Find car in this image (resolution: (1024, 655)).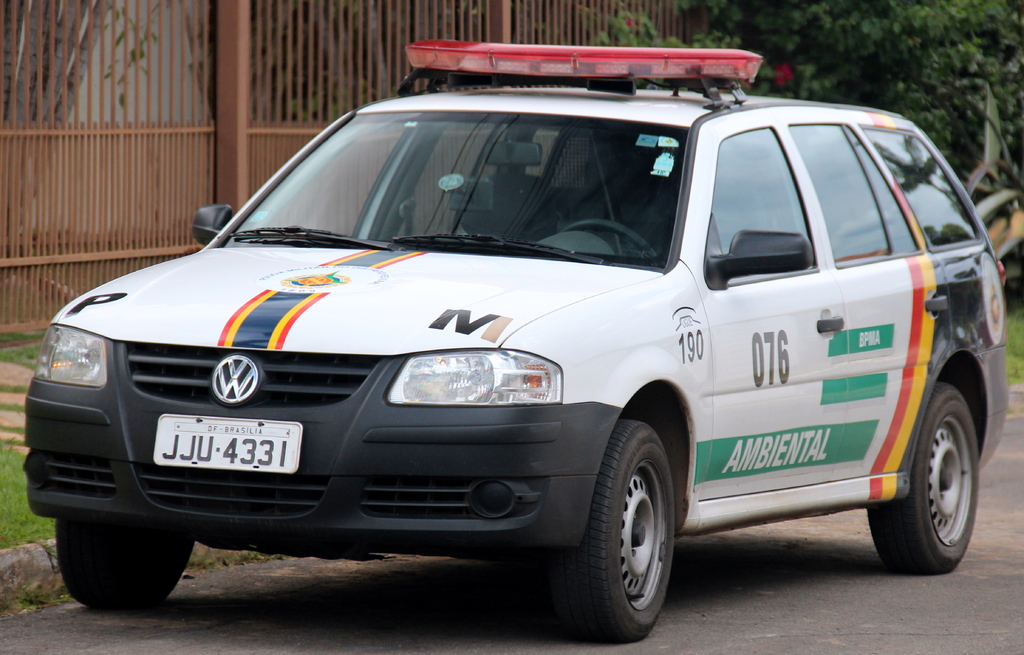
l=26, t=83, r=1003, b=645.
